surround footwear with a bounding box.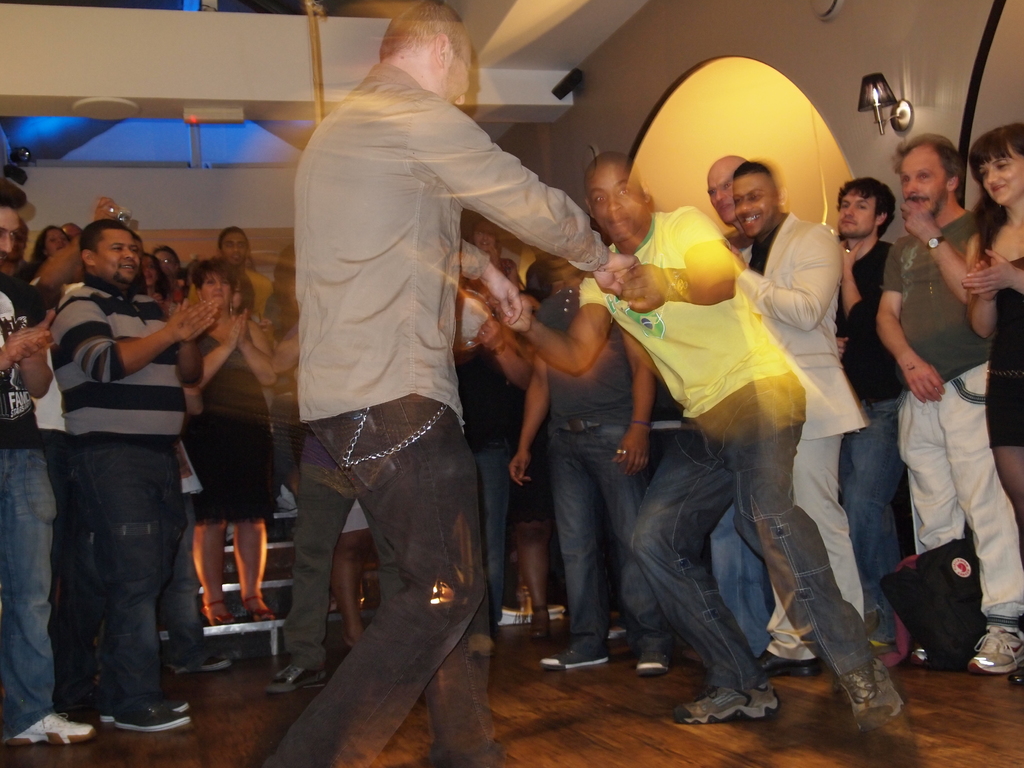
(left=239, top=589, right=271, bottom=620).
